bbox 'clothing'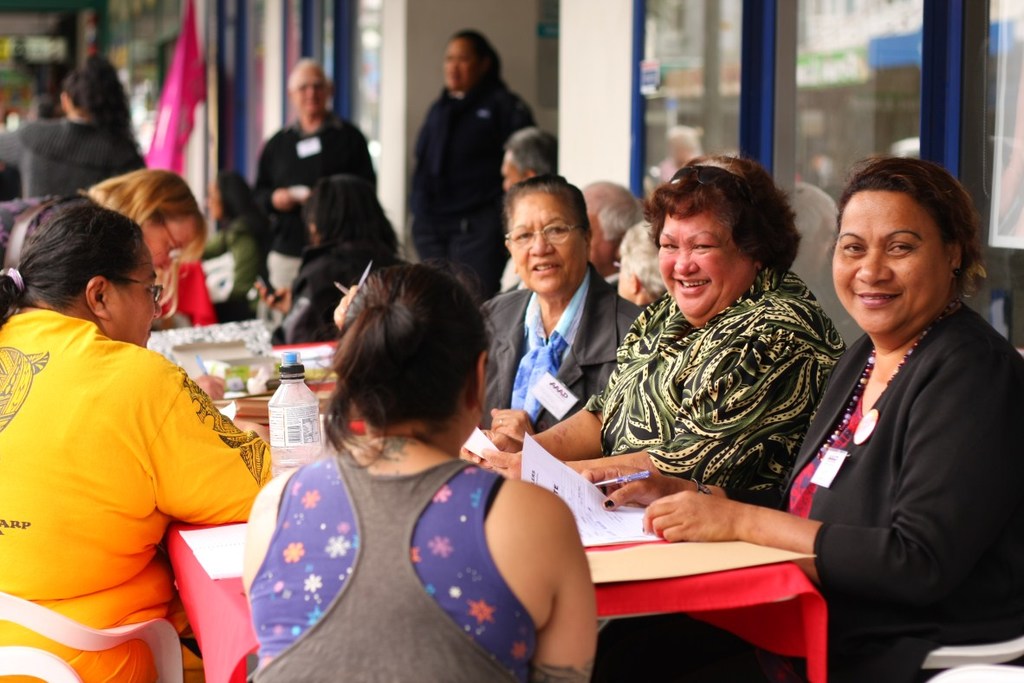
pyautogui.locateOnScreen(634, 305, 1023, 682)
